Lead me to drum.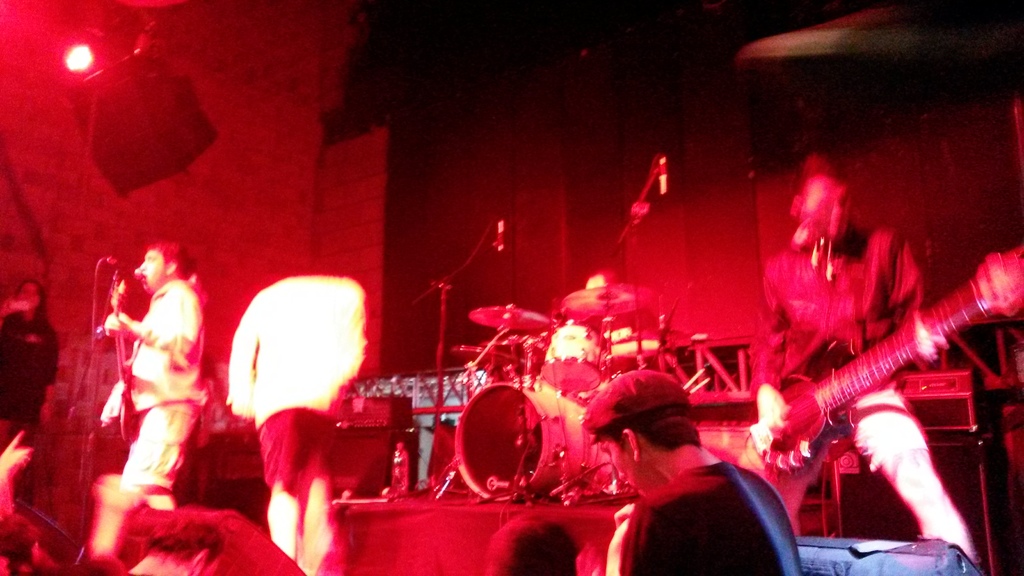
Lead to <bbox>444, 381, 596, 500</bbox>.
